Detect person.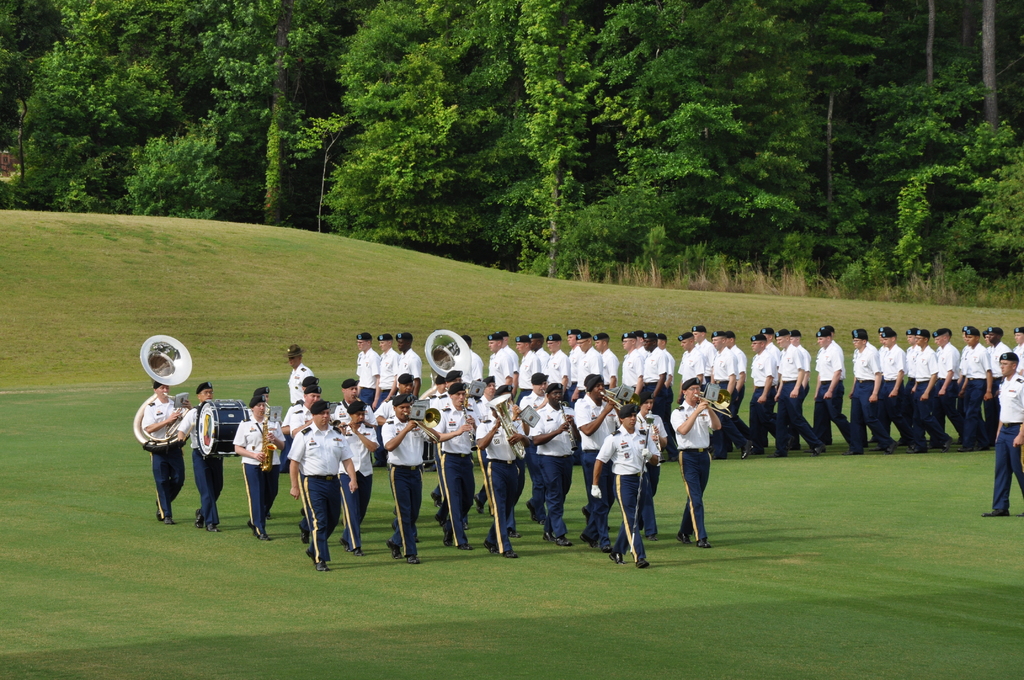
Detected at bbox(329, 378, 376, 430).
